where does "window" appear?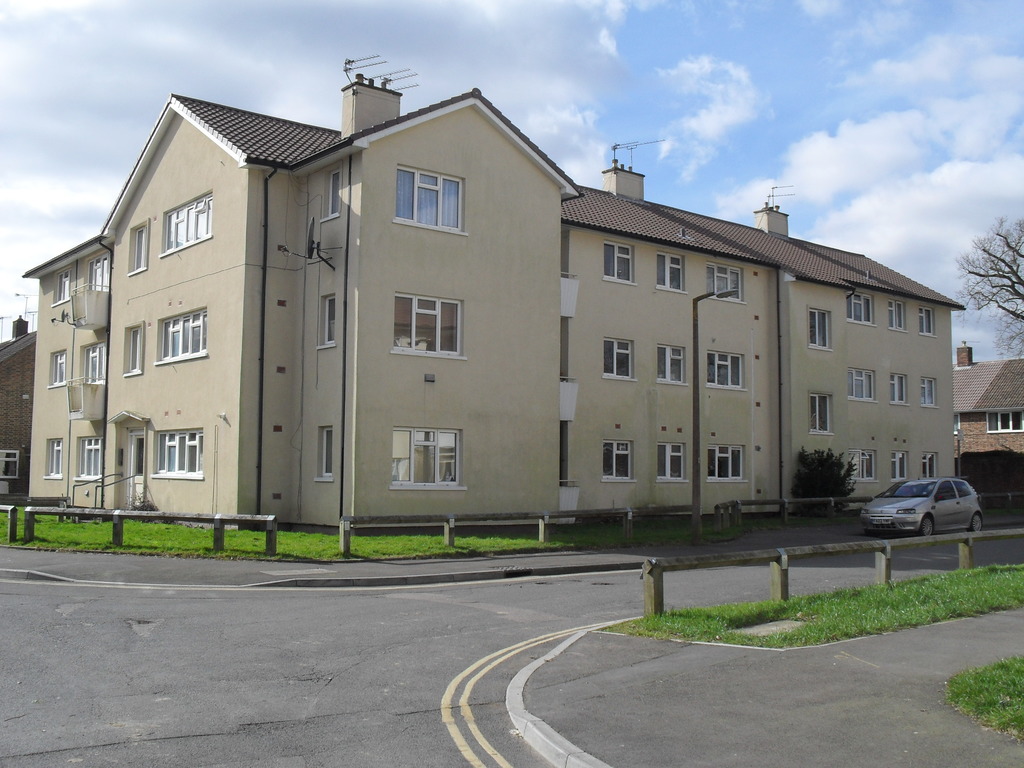
Appears at pyautogui.locateOnScreen(84, 341, 106, 386).
